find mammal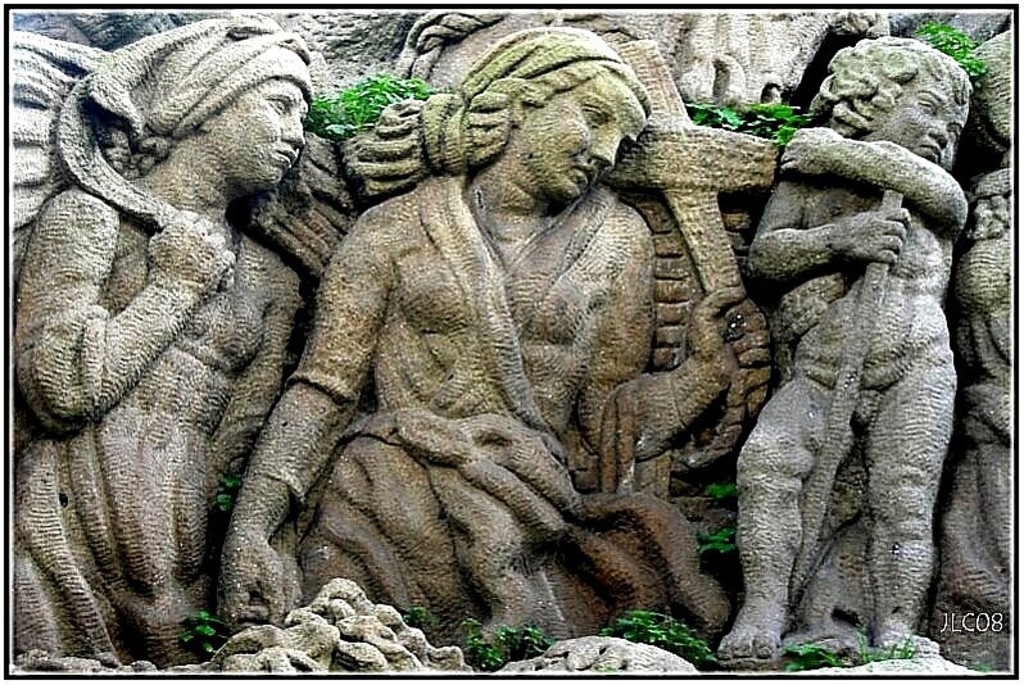
crop(221, 28, 771, 631)
